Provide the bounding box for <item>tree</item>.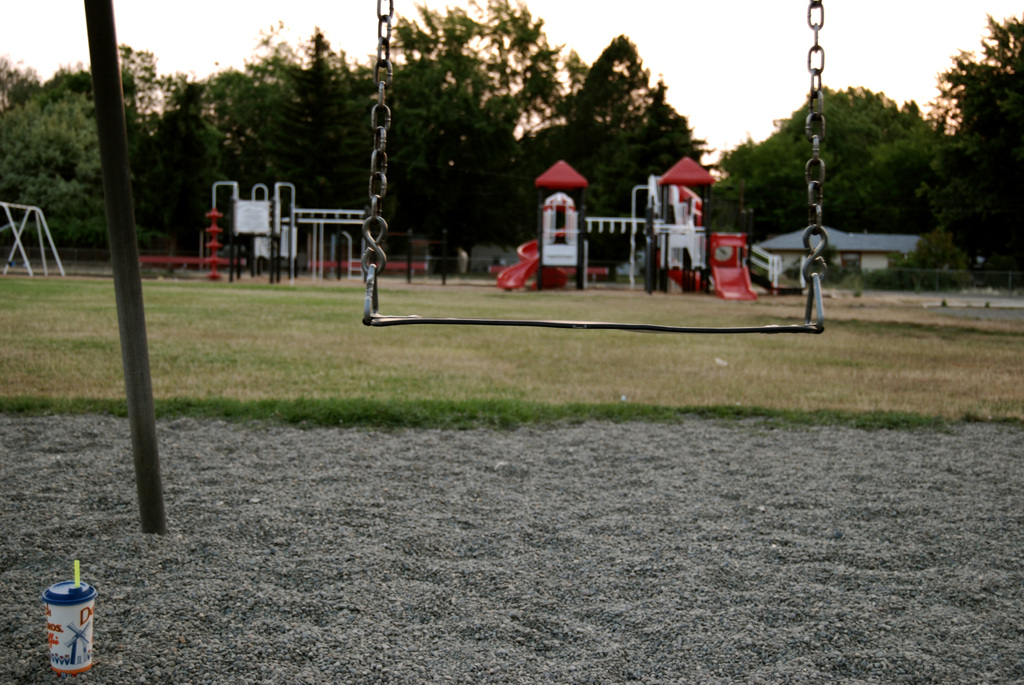
select_region(385, 0, 596, 268).
